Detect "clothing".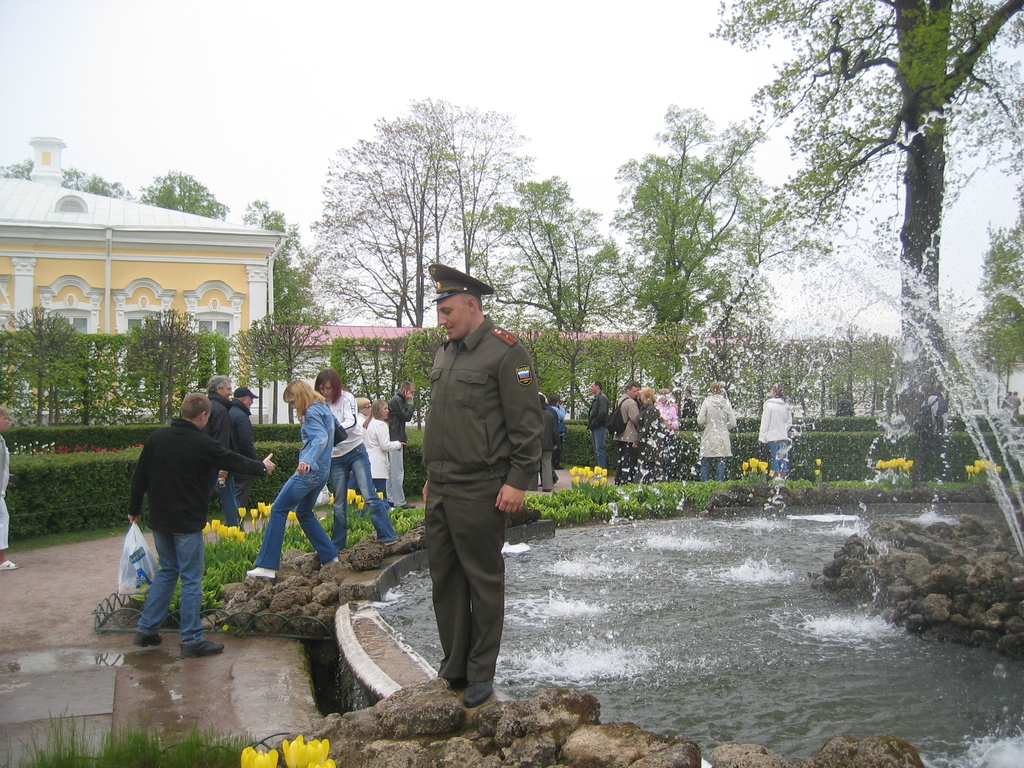
Detected at 771, 445, 790, 476.
